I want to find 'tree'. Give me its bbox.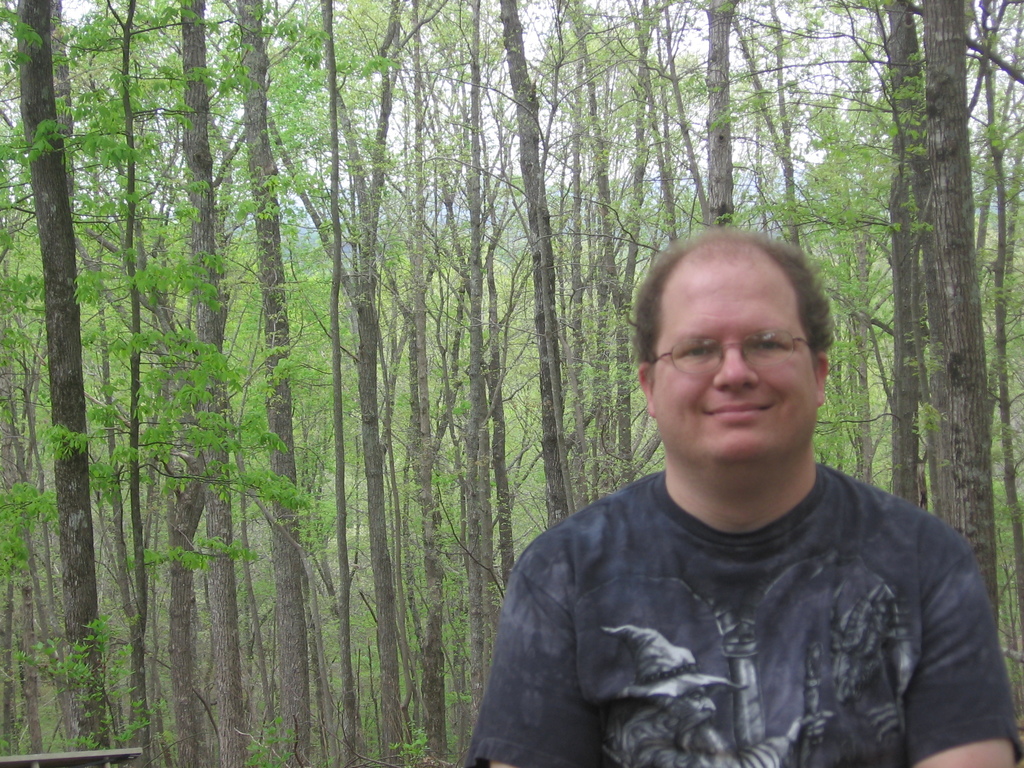
(x1=343, y1=0, x2=536, y2=767).
